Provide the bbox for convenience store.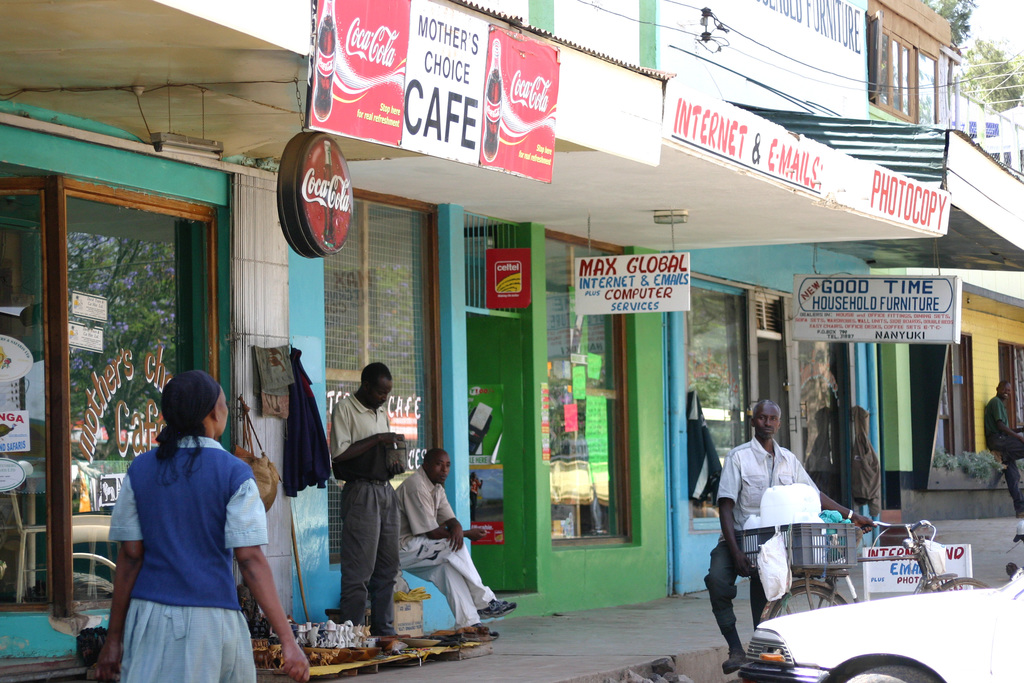
detection(0, 0, 1023, 682).
